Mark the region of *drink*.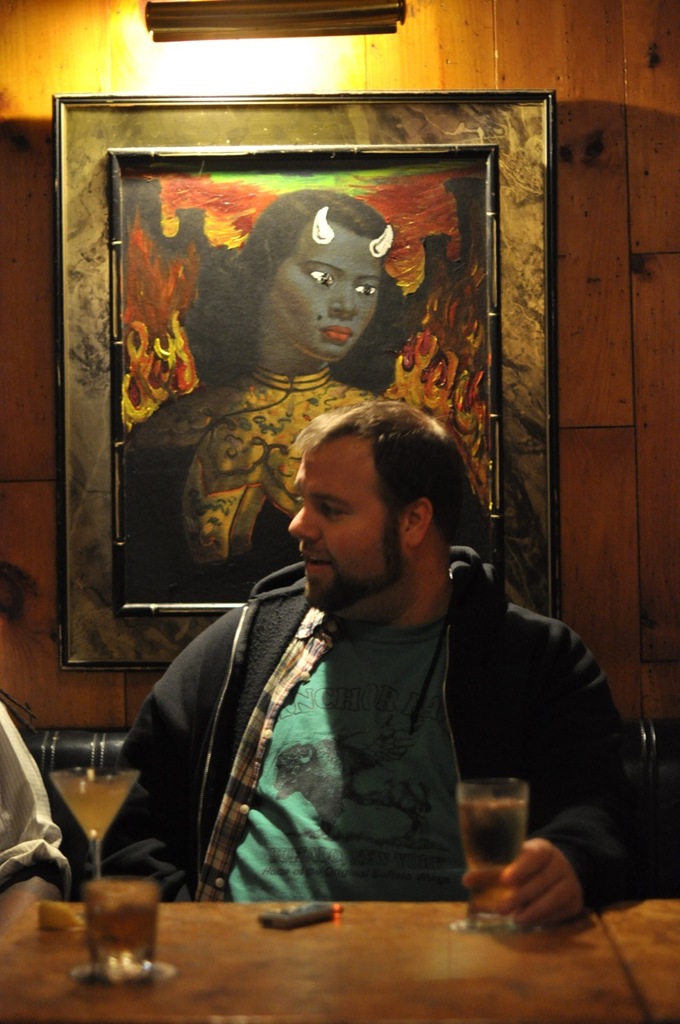
Region: pyautogui.locateOnScreen(455, 775, 533, 935).
